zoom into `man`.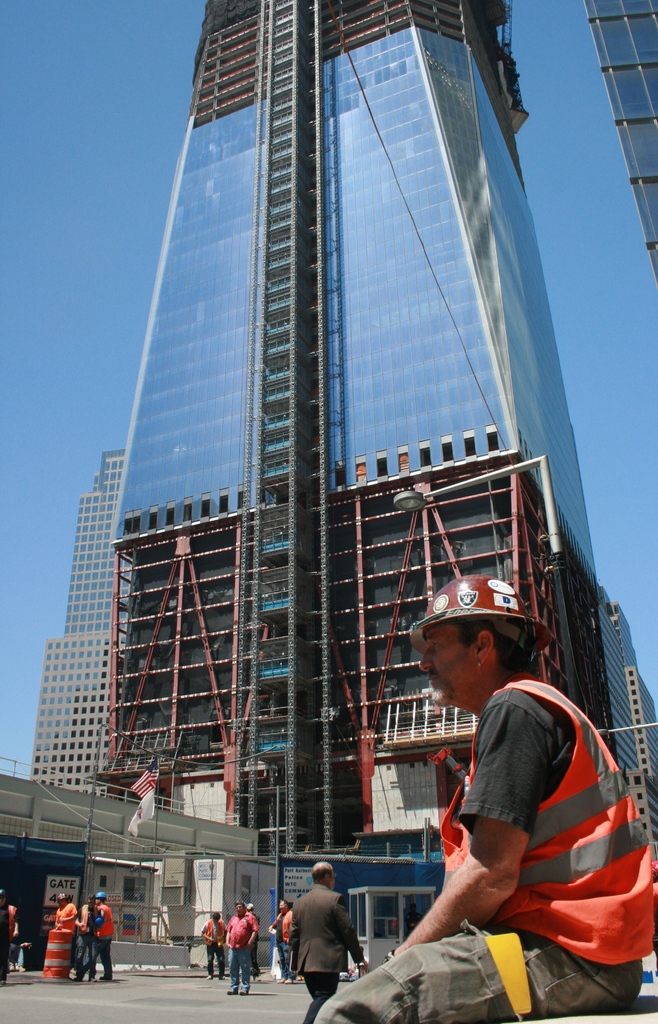
Zoom target: bbox=[289, 561, 656, 1023].
